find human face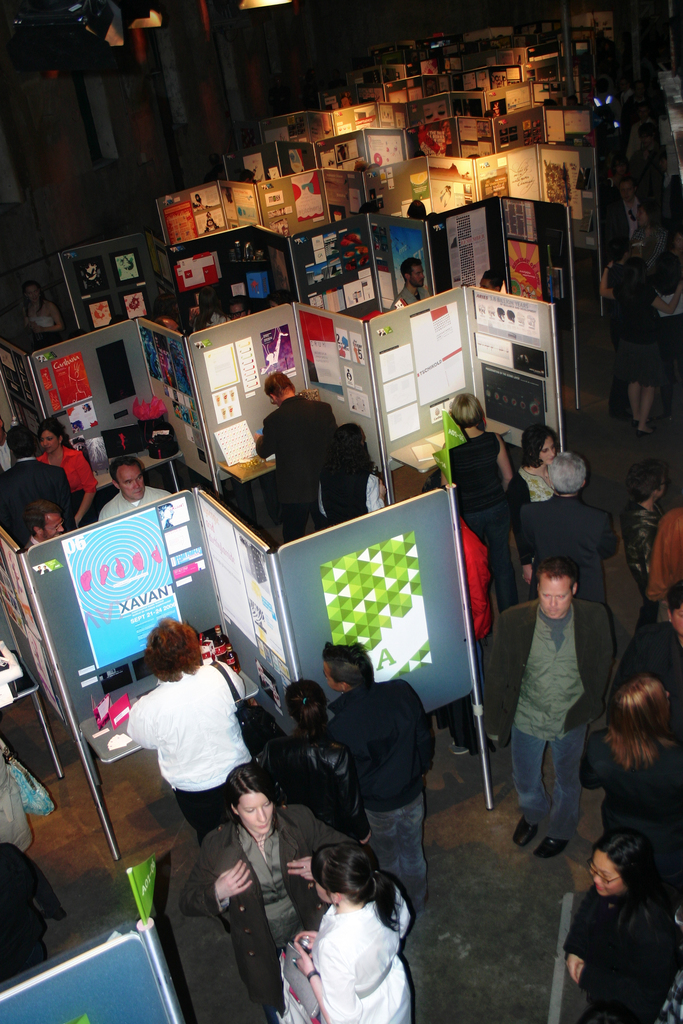
locate(413, 264, 423, 285)
